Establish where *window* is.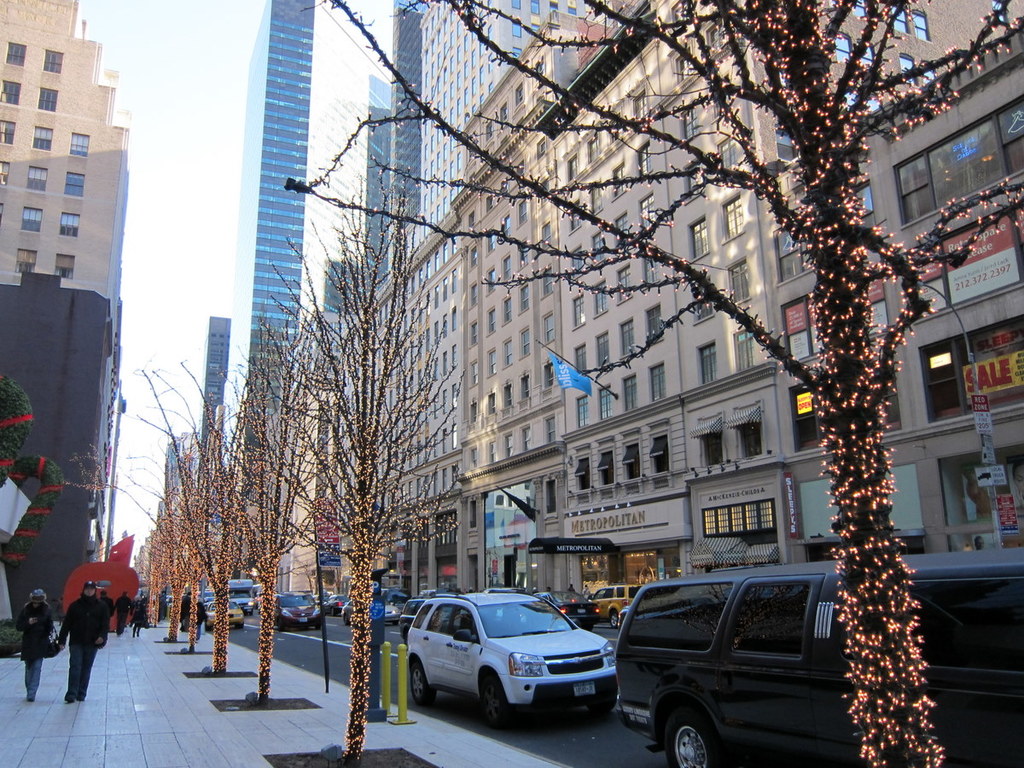
Established at [left=518, top=199, right=527, bottom=228].
